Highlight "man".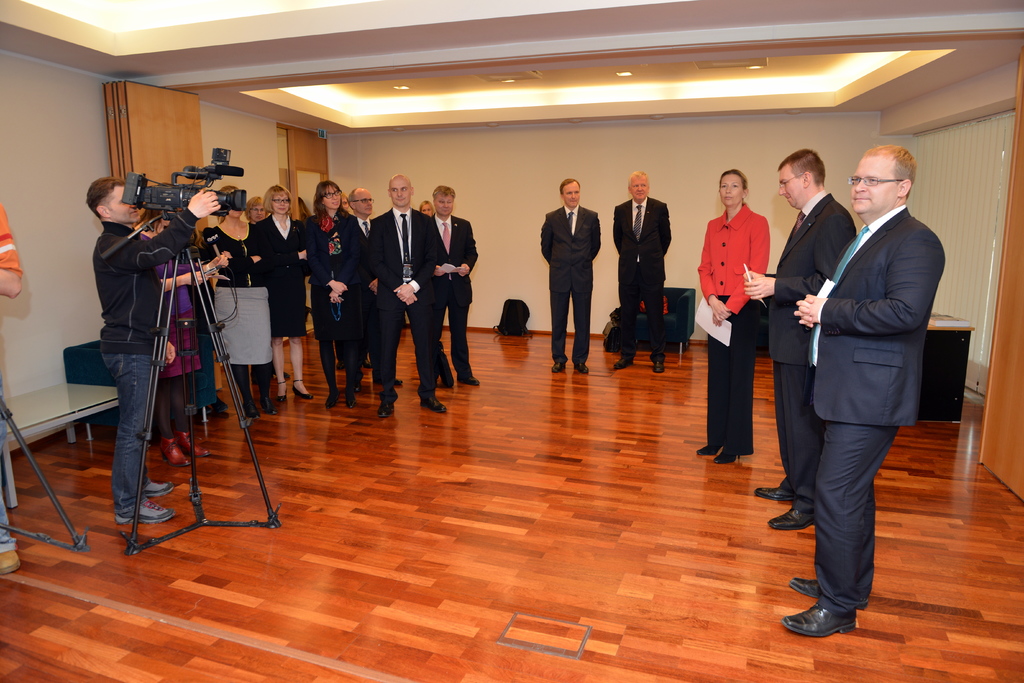
Highlighted region: bbox=(378, 172, 445, 416).
